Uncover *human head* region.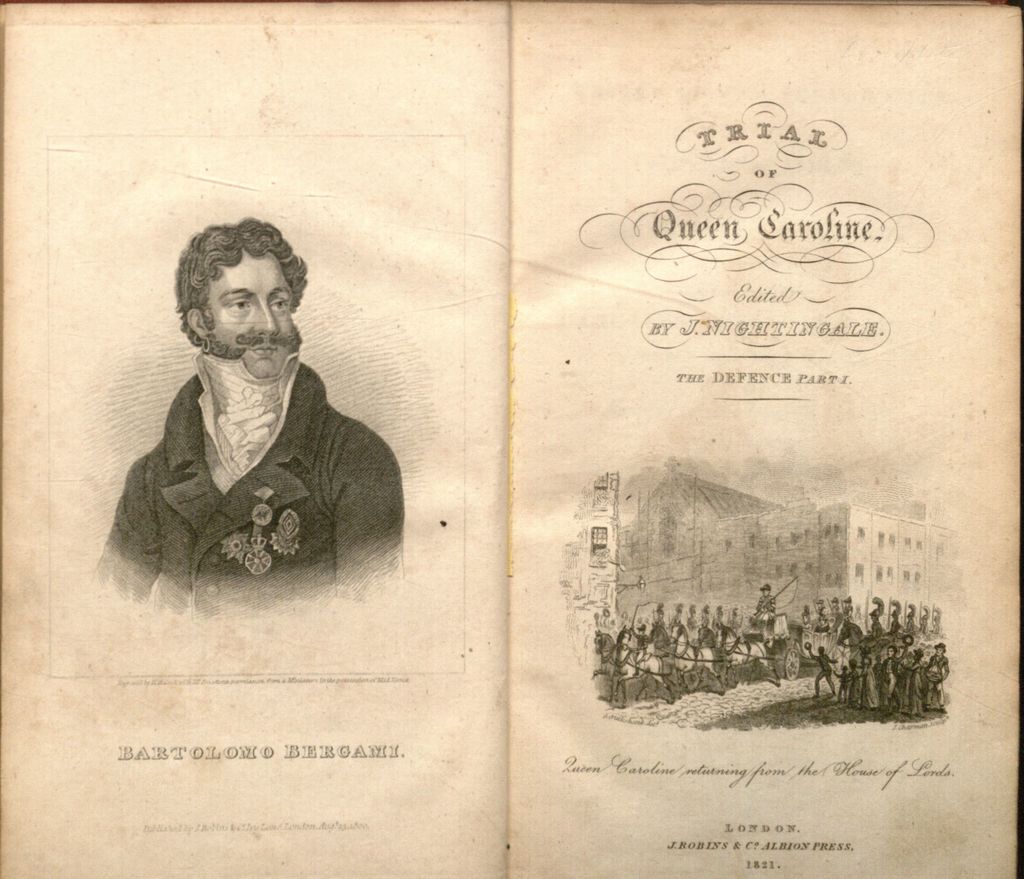
Uncovered: pyautogui.locateOnScreen(154, 208, 313, 394).
